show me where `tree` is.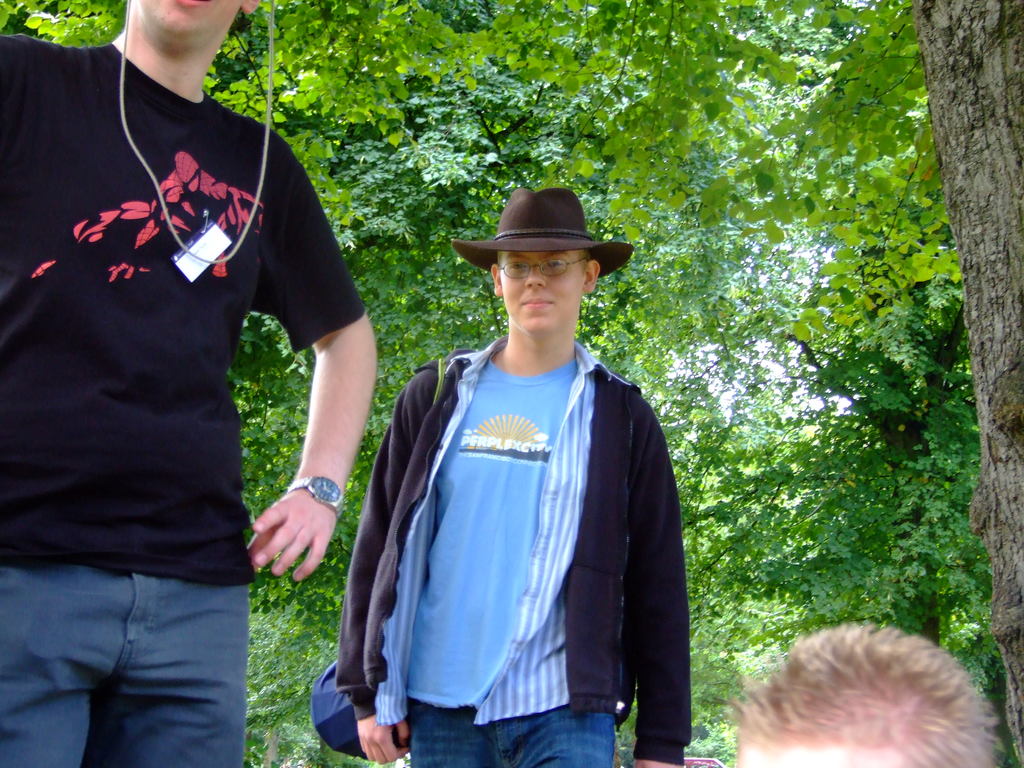
`tree` is at rect(772, 54, 964, 644).
